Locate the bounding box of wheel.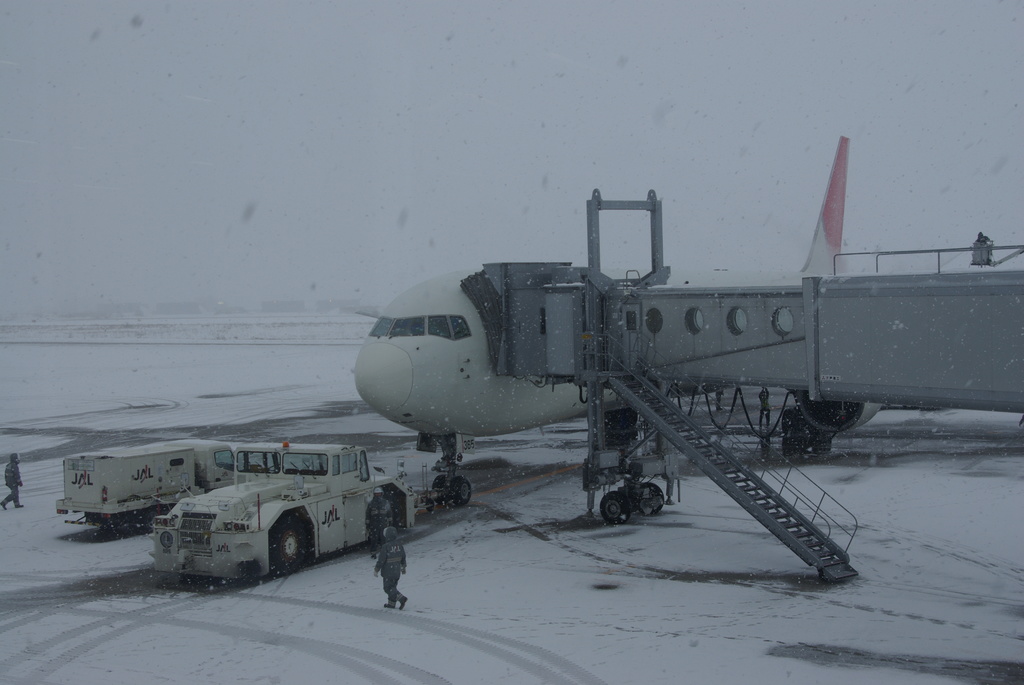
Bounding box: <region>269, 464, 286, 472</region>.
